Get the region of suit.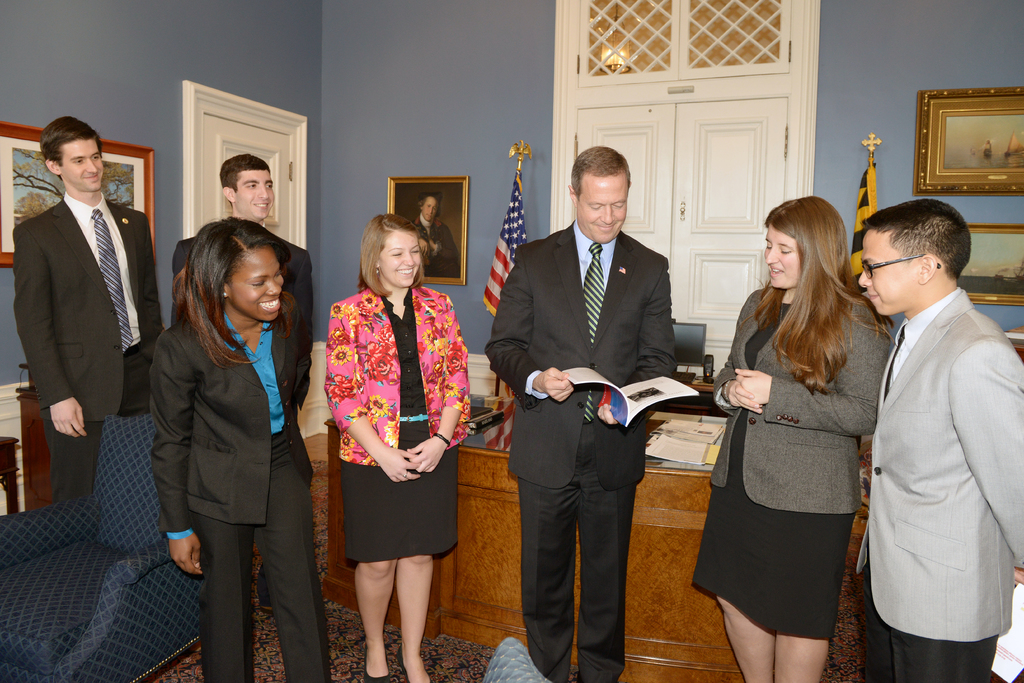
852, 286, 1023, 682.
